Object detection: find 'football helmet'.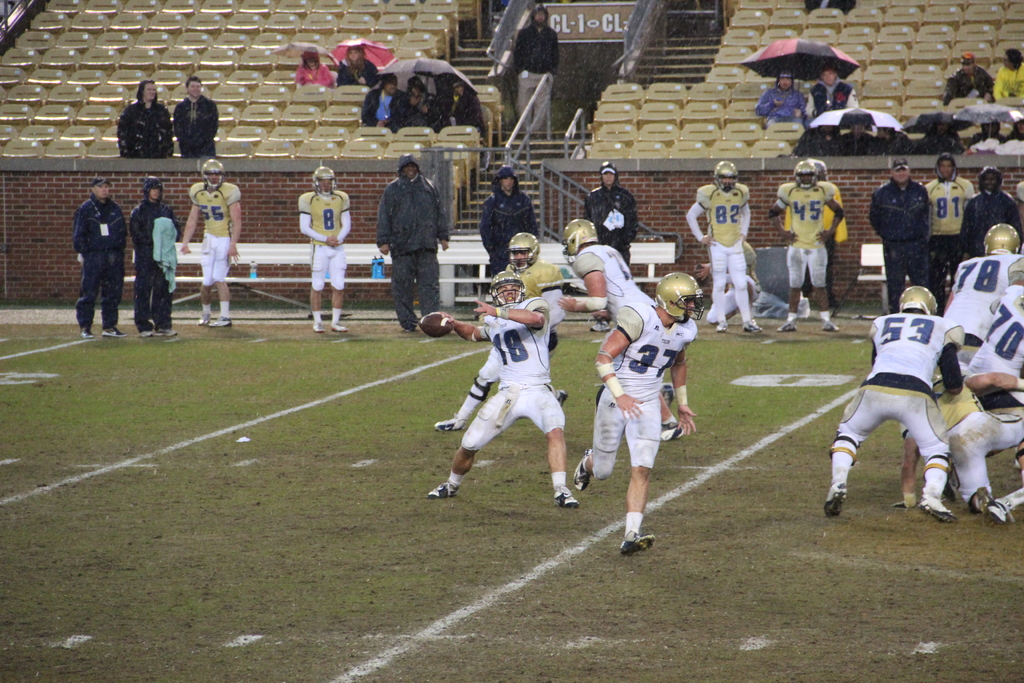
bbox=[312, 167, 335, 197].
